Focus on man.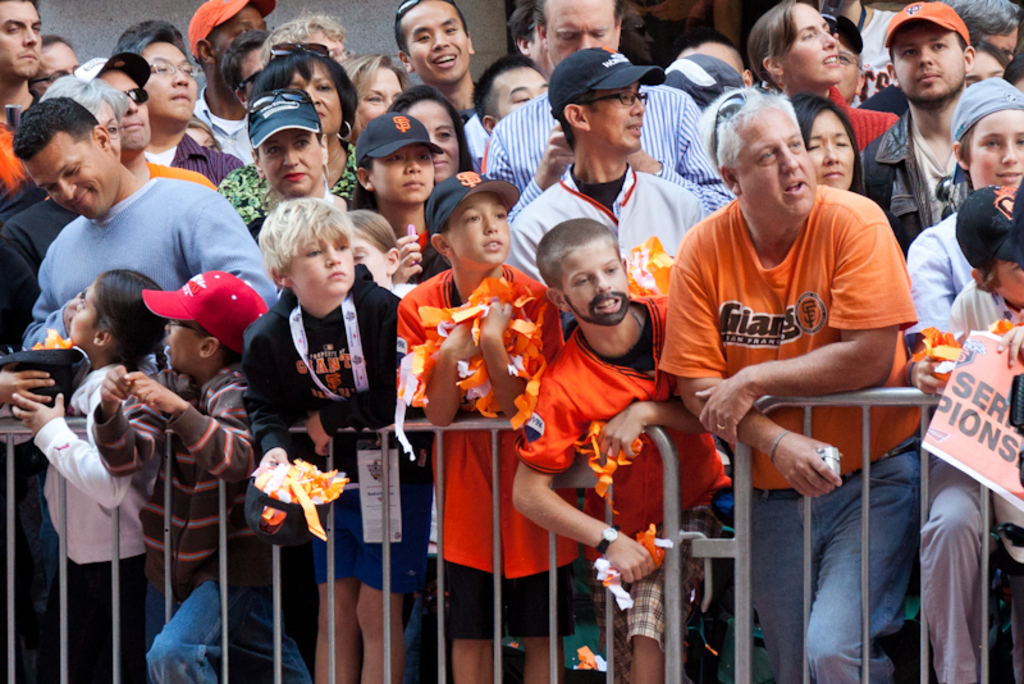
Focused at left=125, top=31, right=238, bottom=184.
